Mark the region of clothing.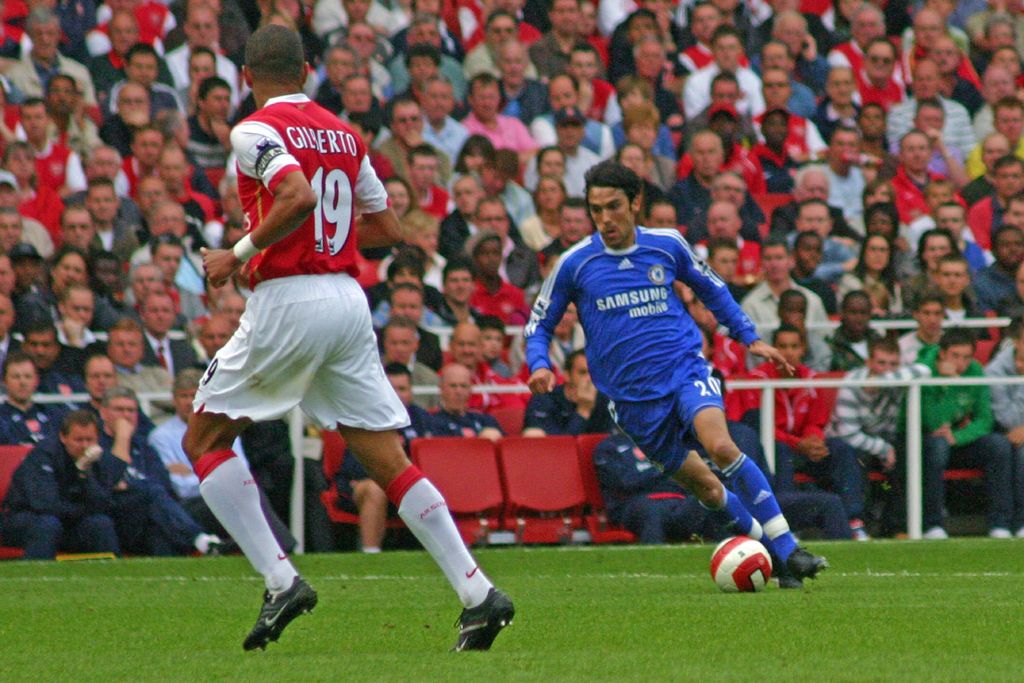
Region: region(359, 284, 443, 309).
